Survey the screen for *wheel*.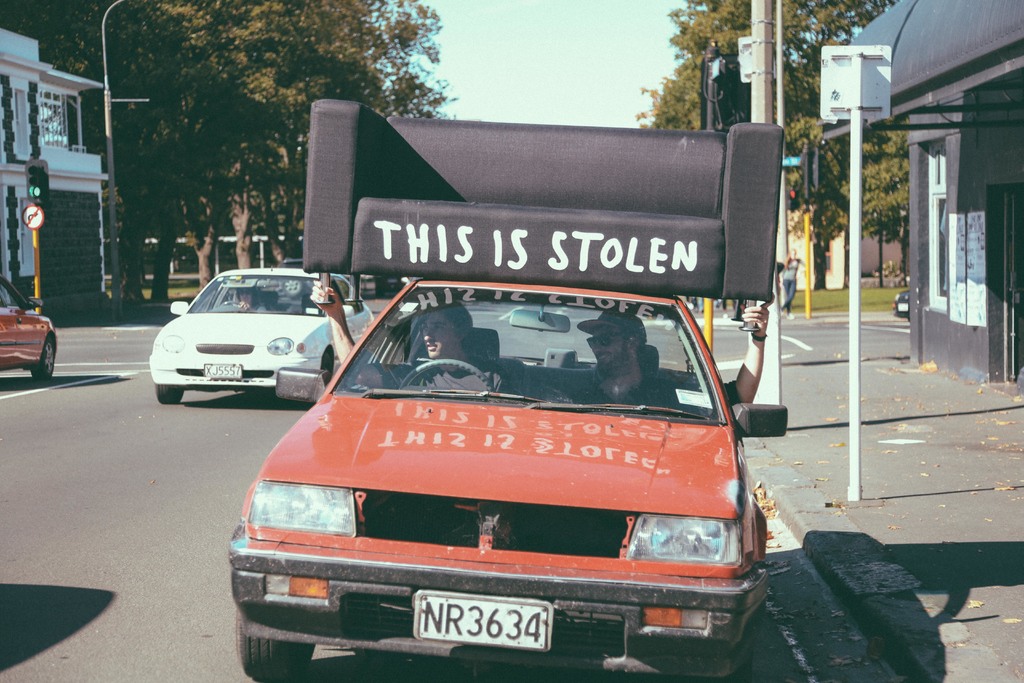
Survey found: [left=157, top=379, right=183, bottom=408].
